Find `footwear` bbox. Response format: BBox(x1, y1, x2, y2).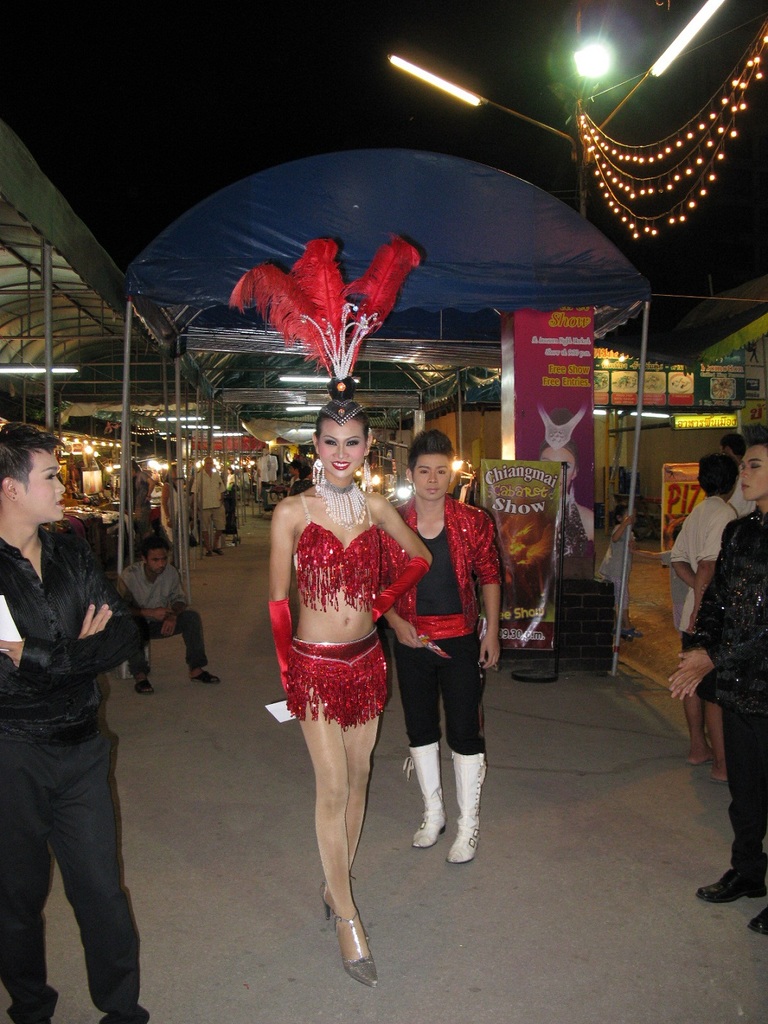
BBox(336, 924, 373, 986).
